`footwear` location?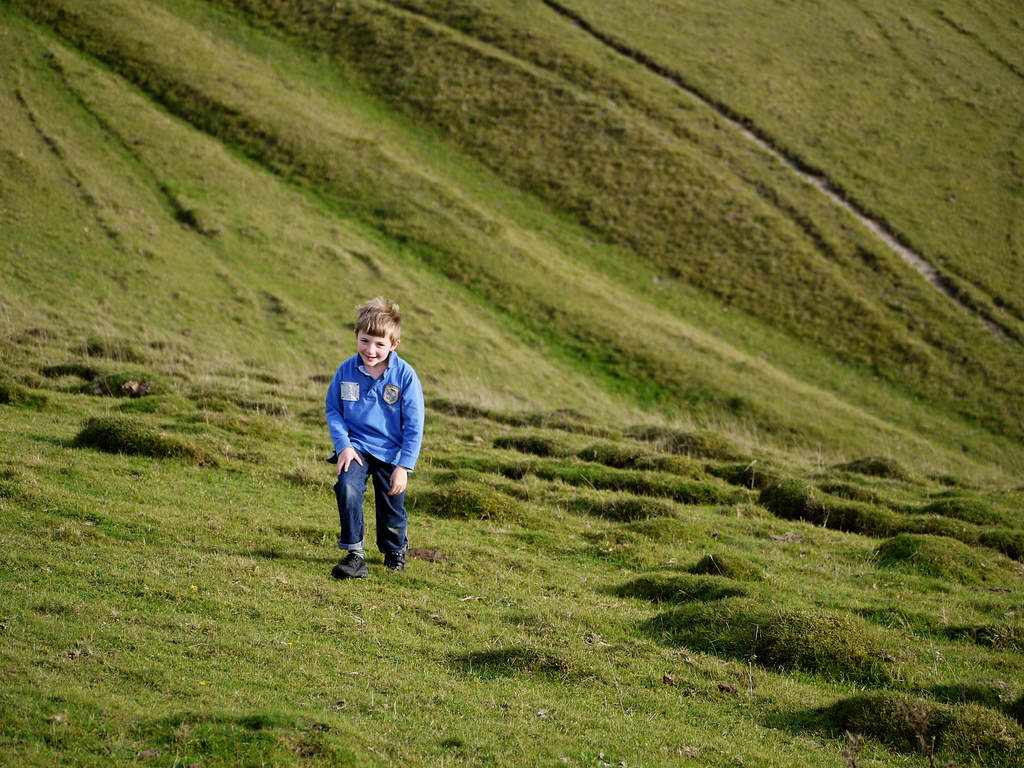
(left=332, top=555, right=365, bottom=582)
